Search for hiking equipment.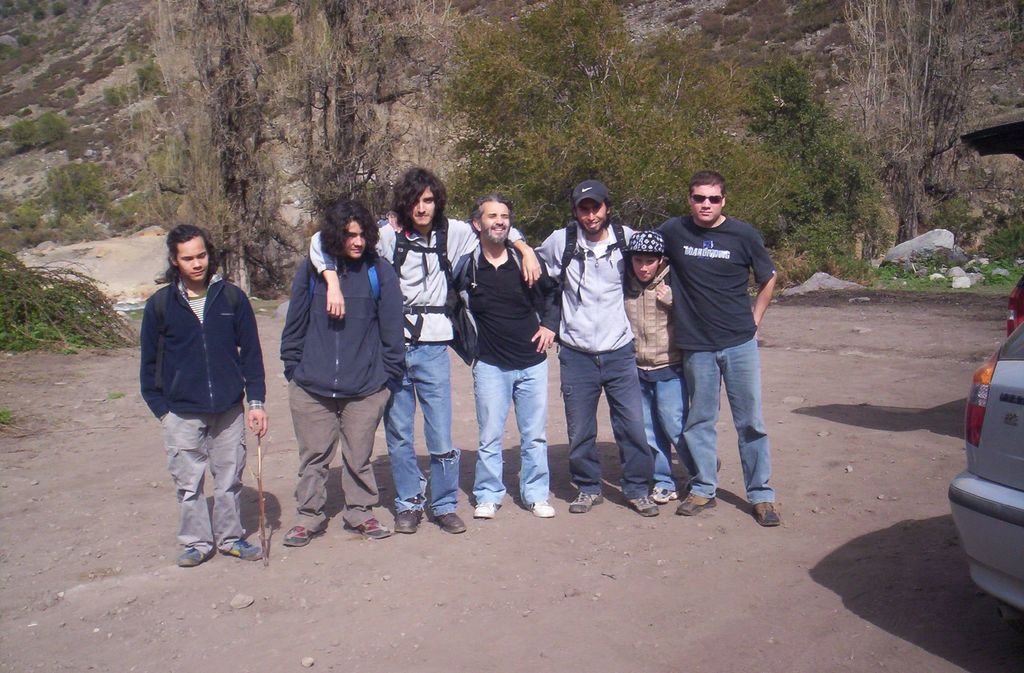
Found at region(675, 486, 712, 517).
